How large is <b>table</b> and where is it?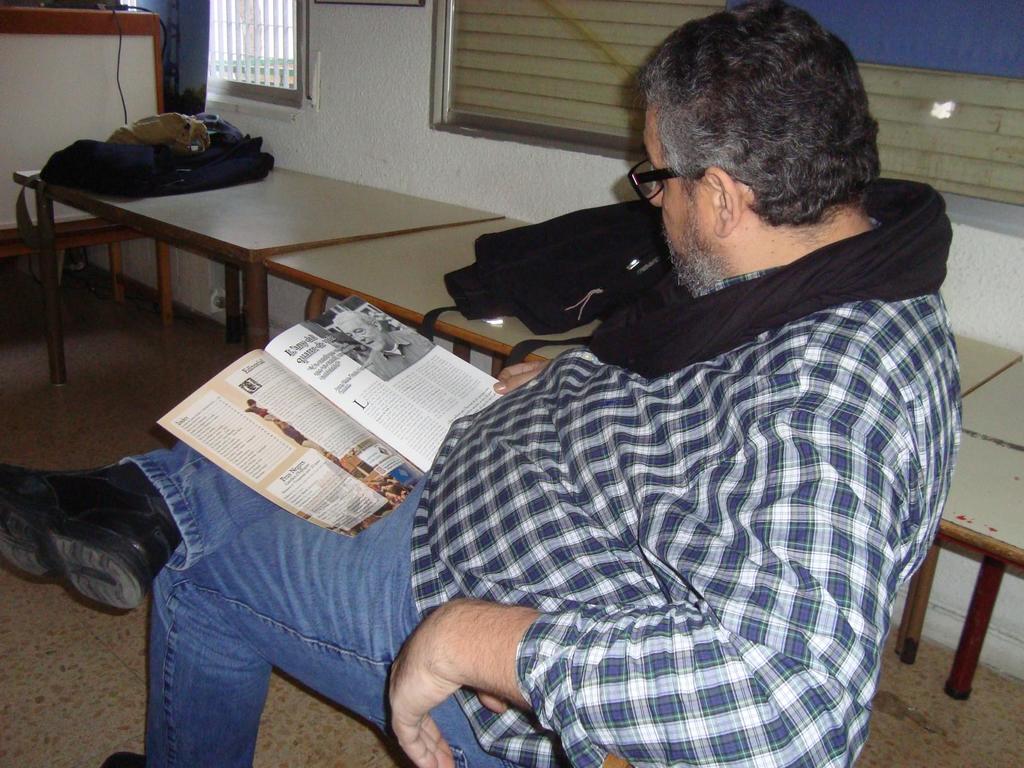
Bounding box: bbox=(952, 326, 1023, 703).
